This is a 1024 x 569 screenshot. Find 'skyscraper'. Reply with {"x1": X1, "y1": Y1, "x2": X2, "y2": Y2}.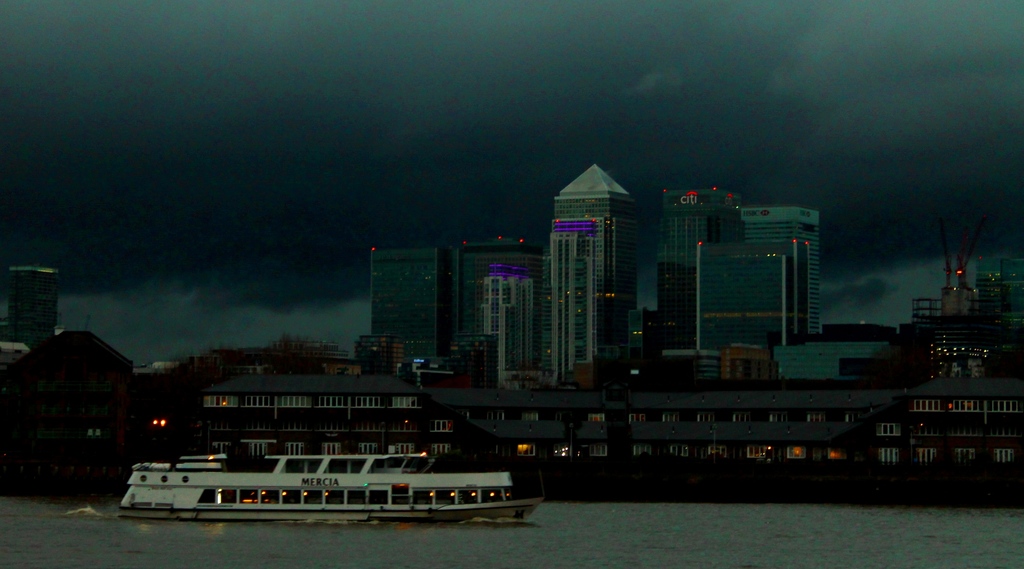
{"x1": 372, "y1": 240, "x2": 456, "y2": 375}.
